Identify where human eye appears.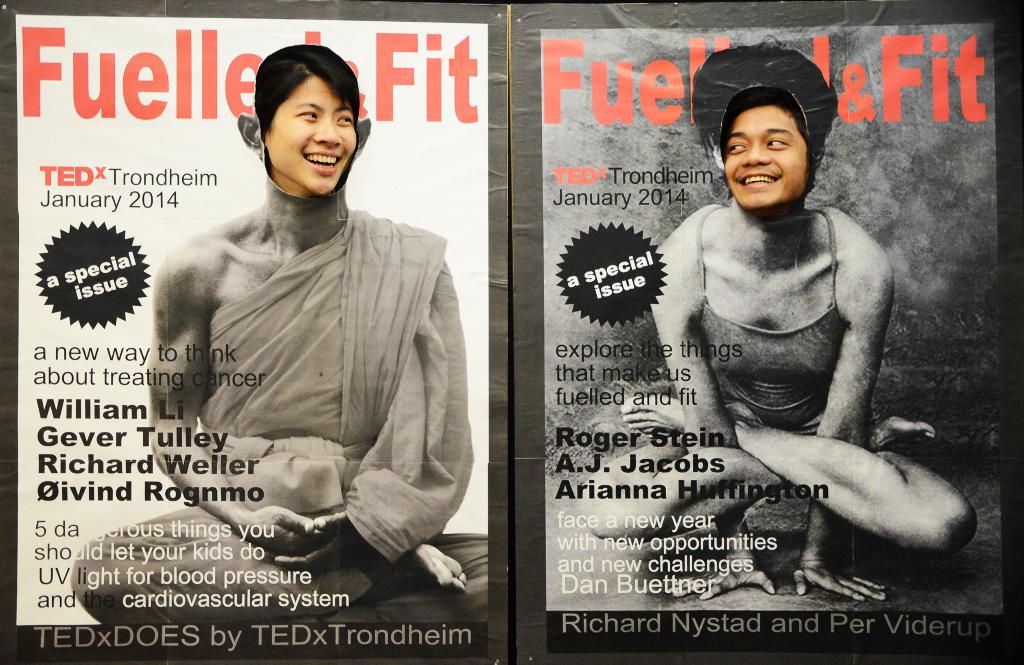
Appears at BBox(723, 138, 750, 158).
